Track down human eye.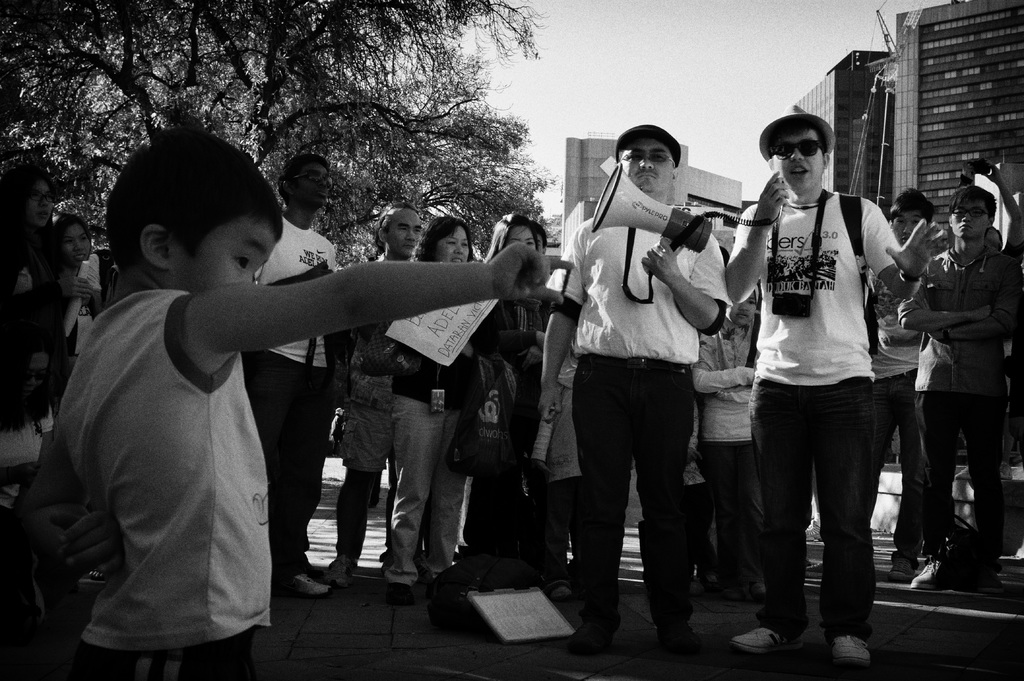
Tracked to select_region(972, 209, 984, 216).
